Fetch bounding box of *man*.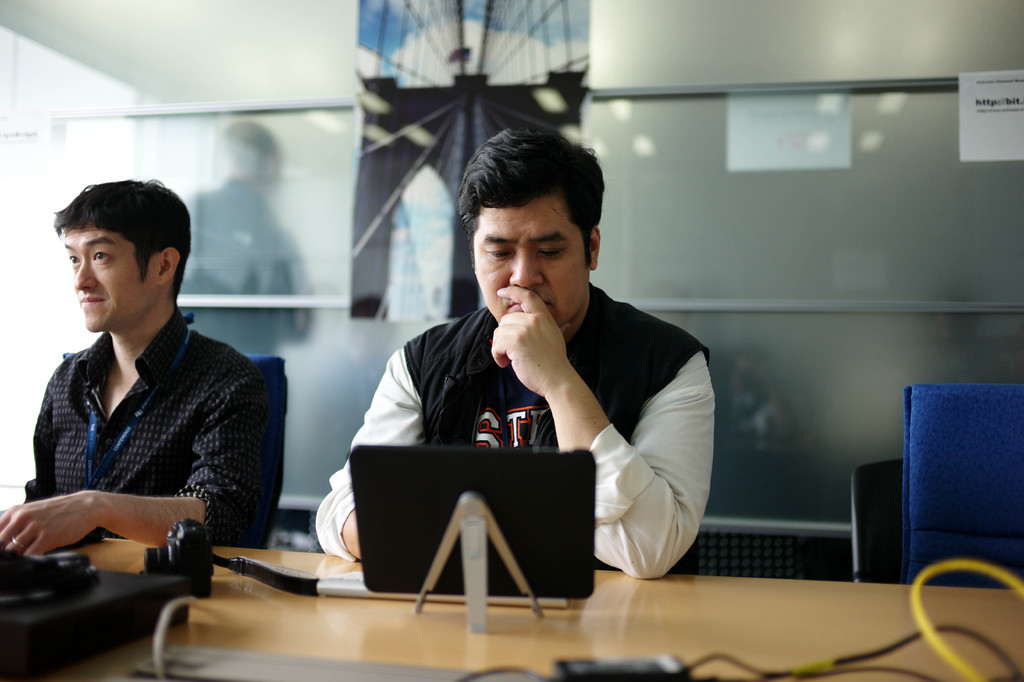
Bbox: {"left": 374, "top": 142, "right": 735, "bottom": 586}.
